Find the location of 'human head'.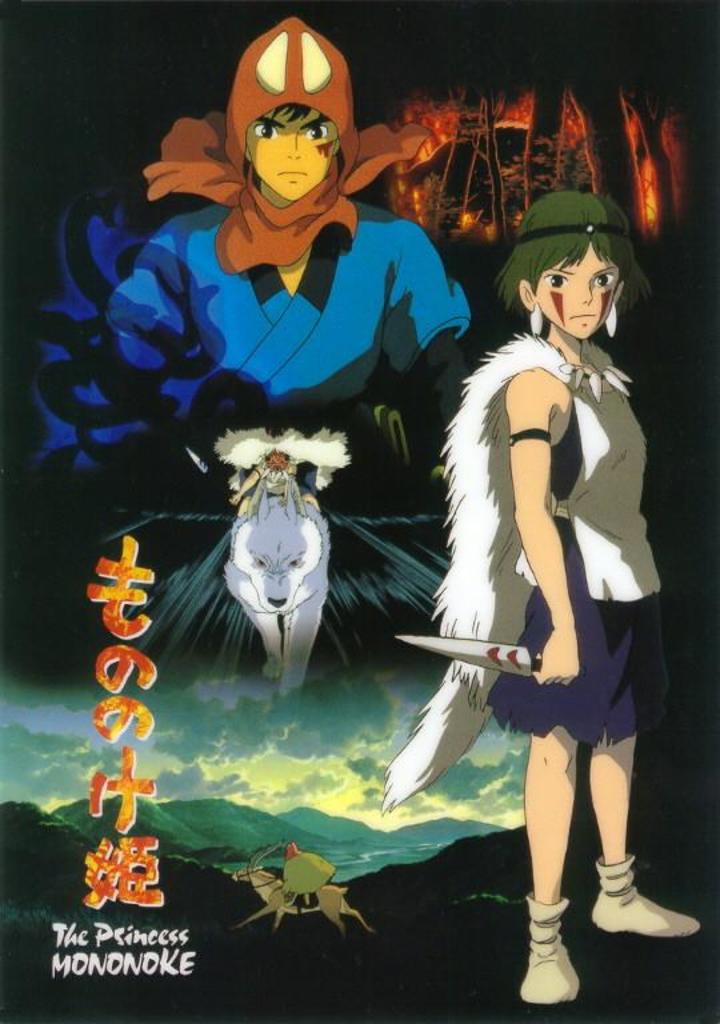
Location: bbox=(503, 189, 640, 339).
